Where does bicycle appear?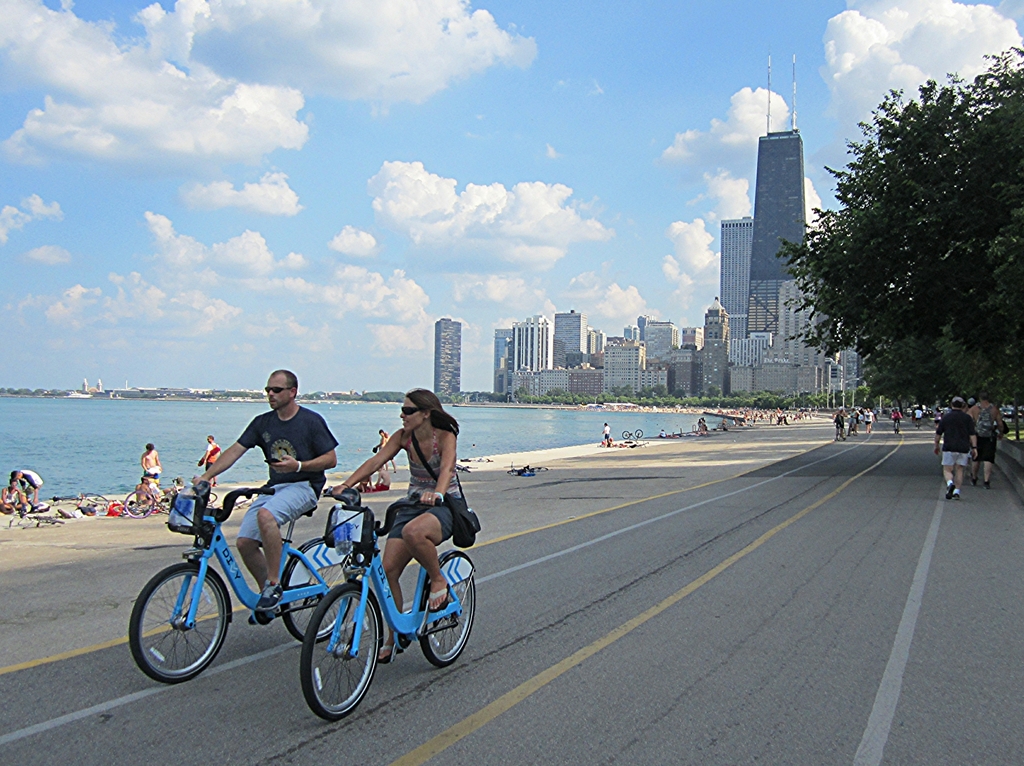
Appears at x1=847, y1=417, x2=857, y2=436.
